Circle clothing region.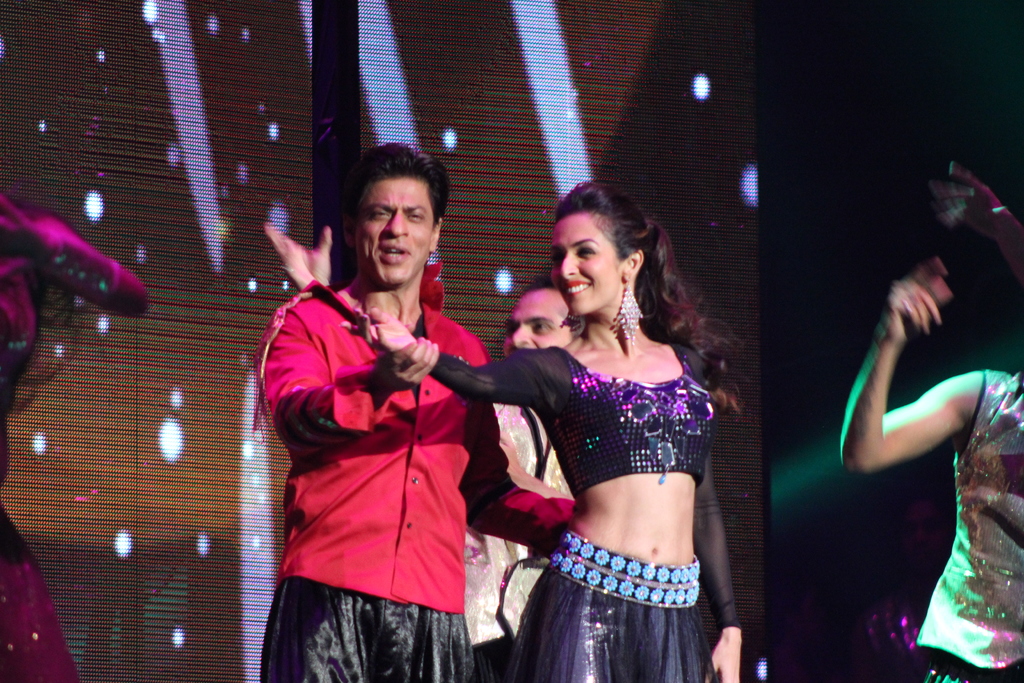
Region: rect(920, 372, 1023, 682).
